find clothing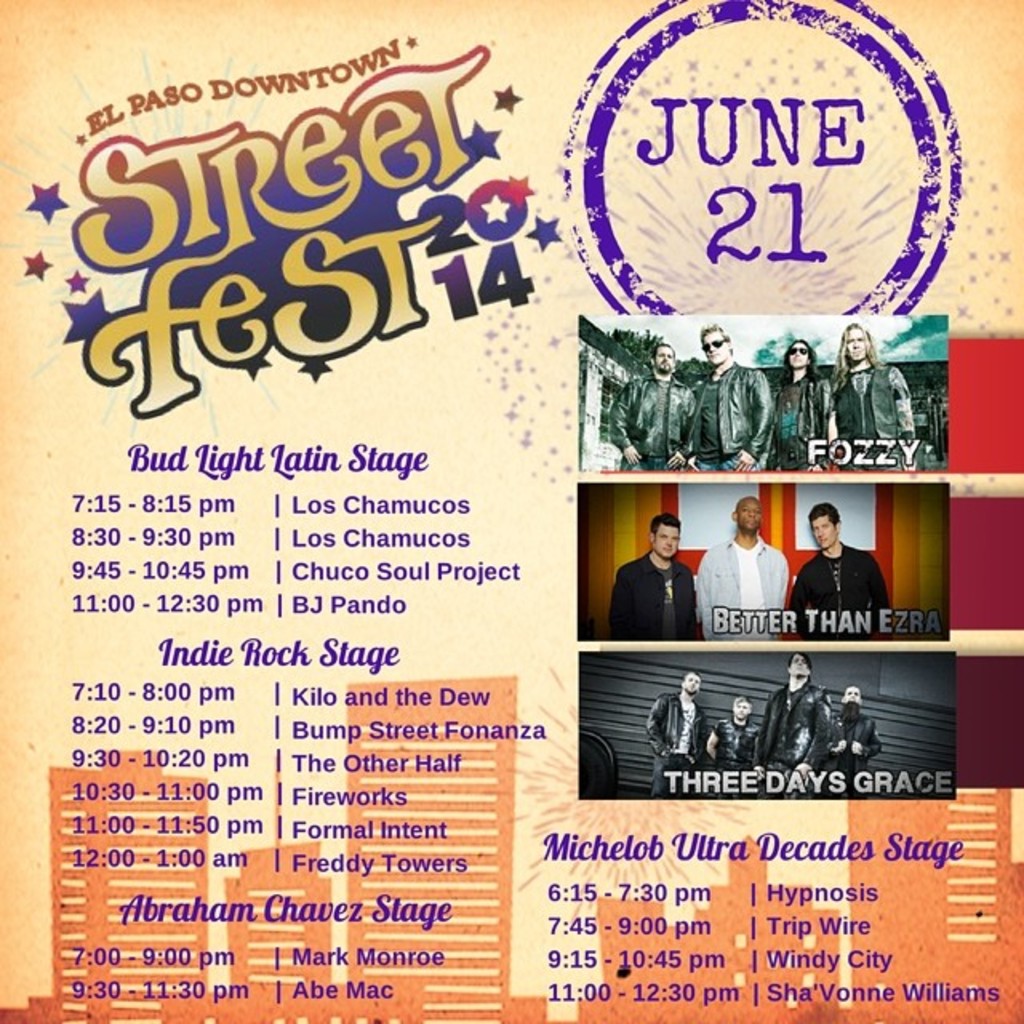
[709, 714, 757, 787]
